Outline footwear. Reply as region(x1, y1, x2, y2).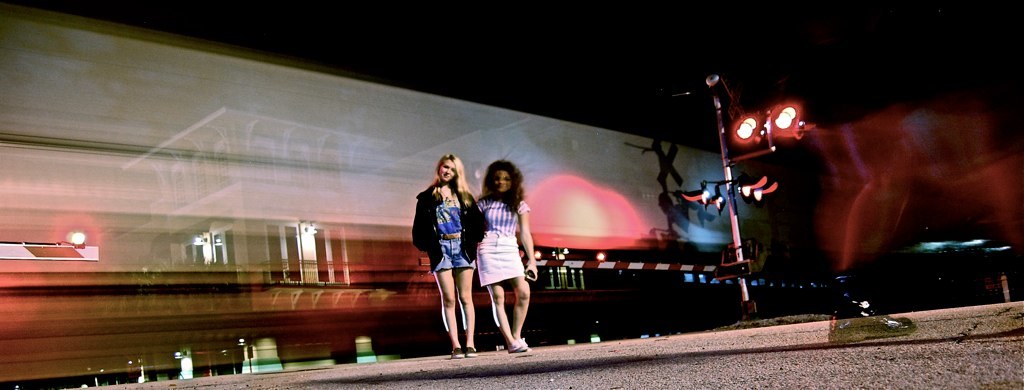
region(461, 342, 474, 358).
